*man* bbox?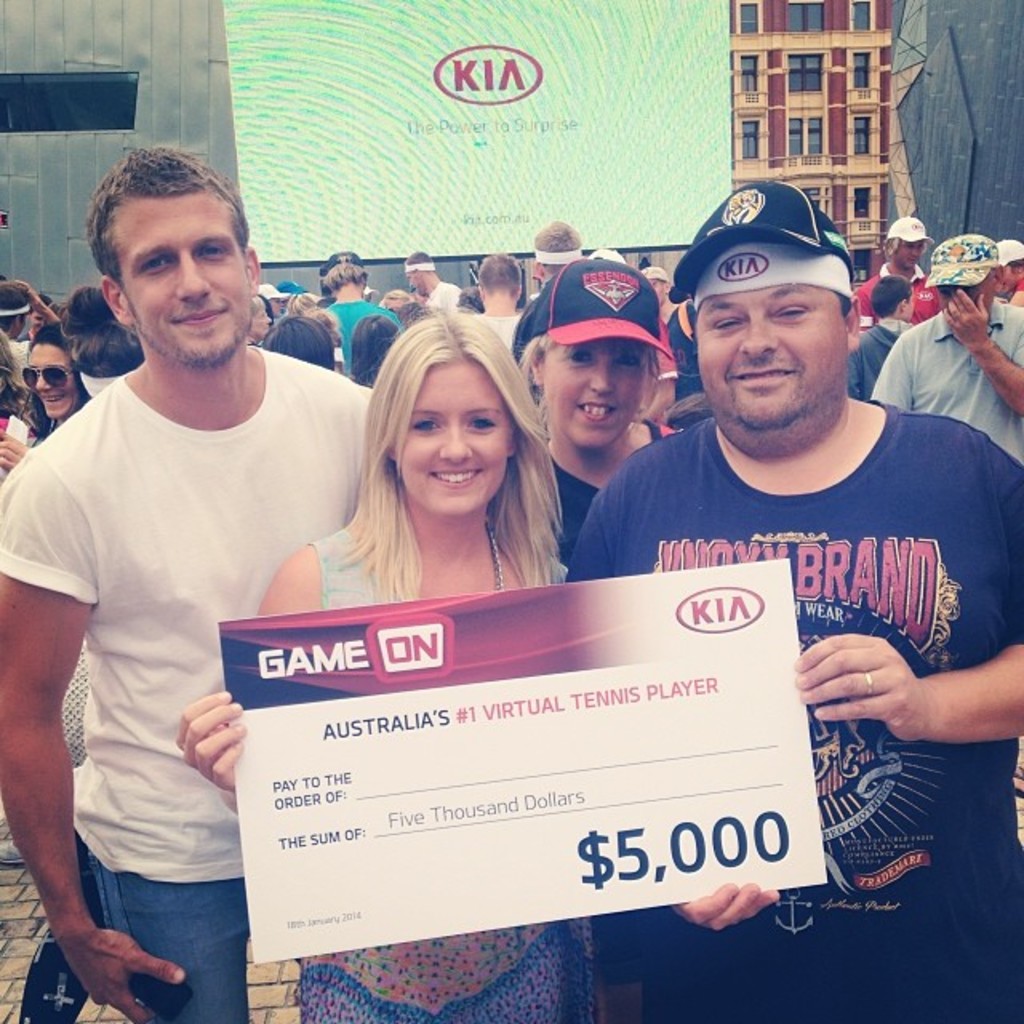
box=[464, 250, 530, 346]
